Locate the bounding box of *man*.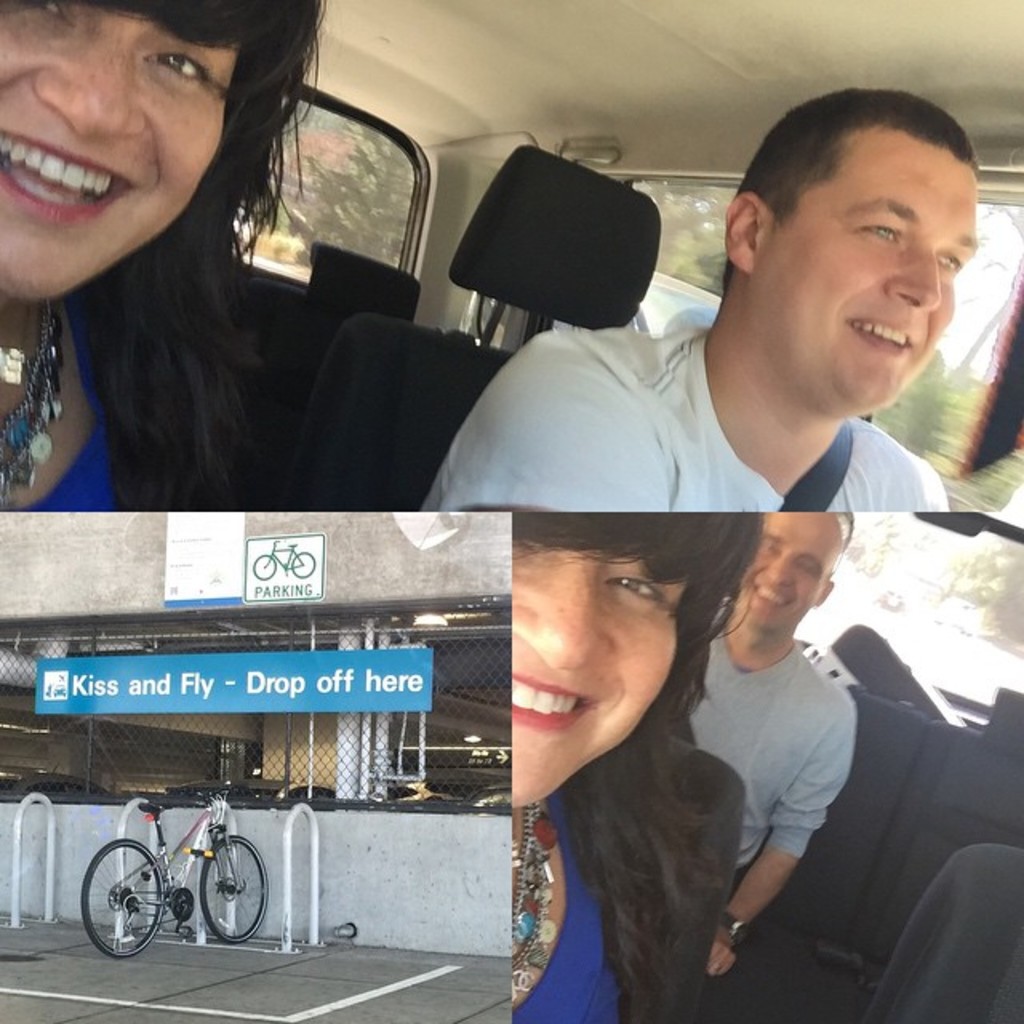
Bounding box: 419, 91, 978, 512.
